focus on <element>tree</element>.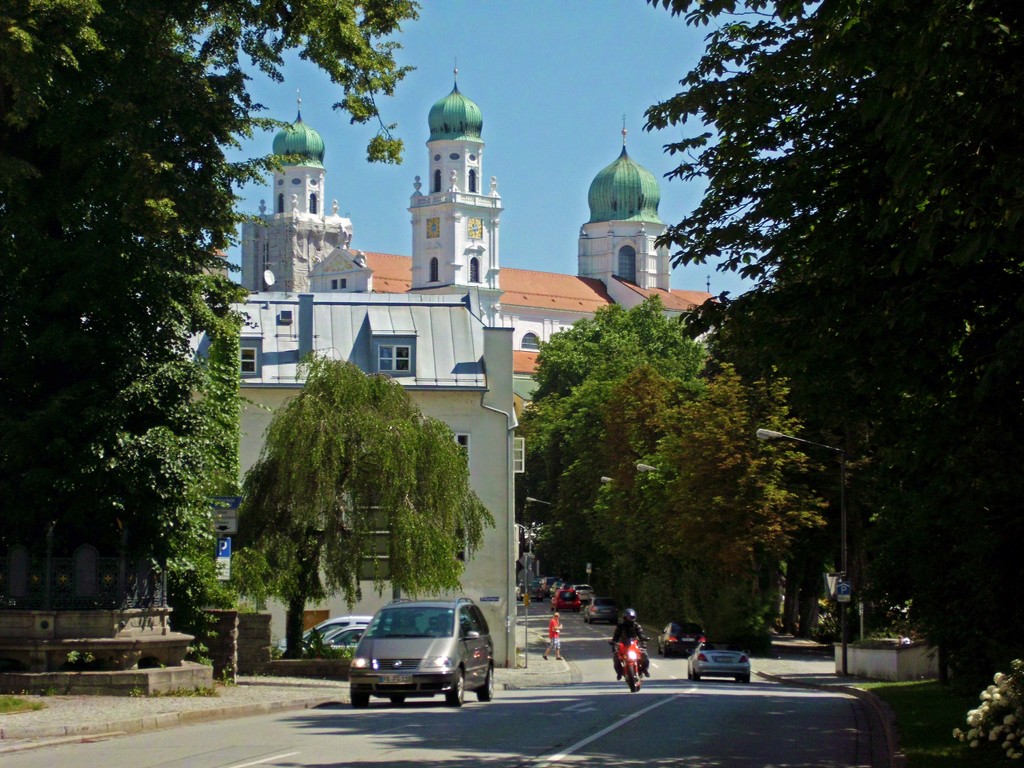
Focused at region(231, 346, 499, 659).
